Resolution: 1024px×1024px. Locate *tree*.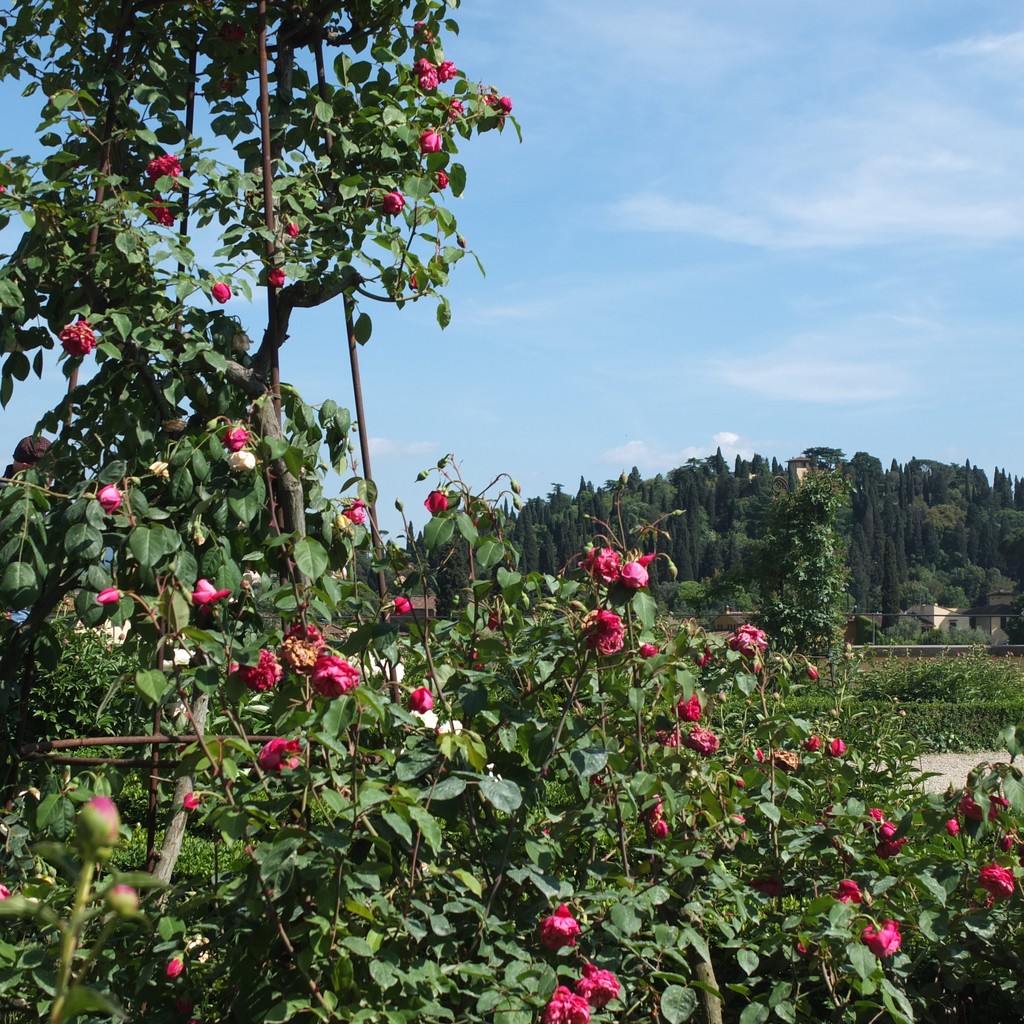
locate(0, 4, 1023, 1023).
